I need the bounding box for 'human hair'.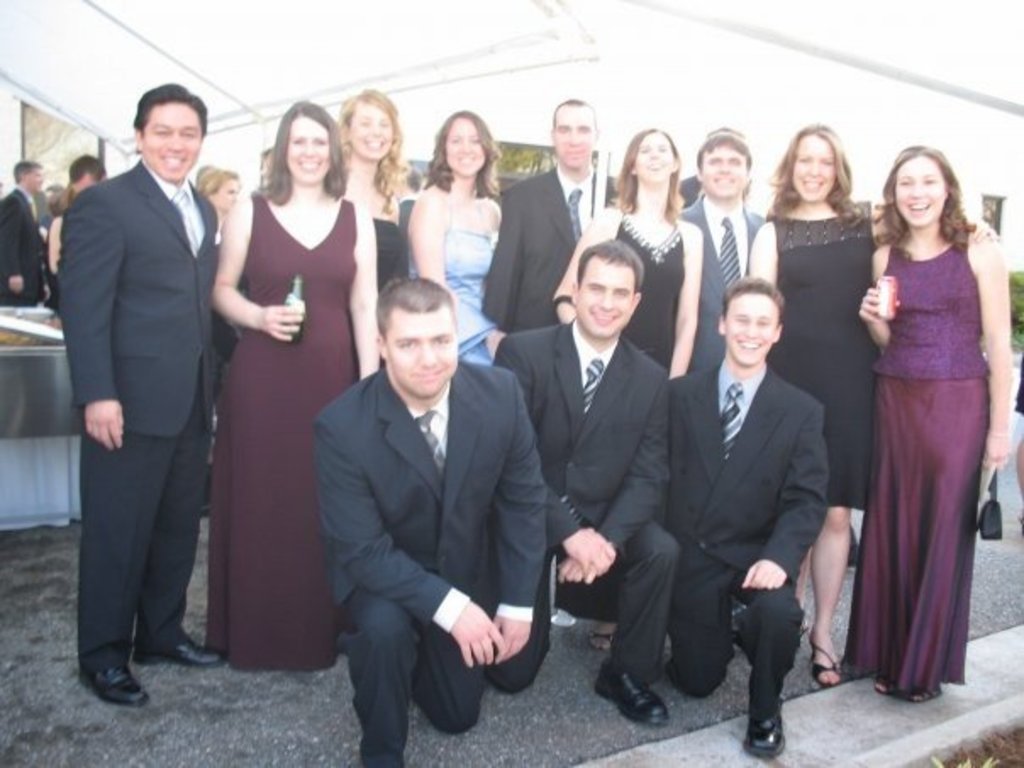
Here it is: <box>721,276,787,329</box>.
